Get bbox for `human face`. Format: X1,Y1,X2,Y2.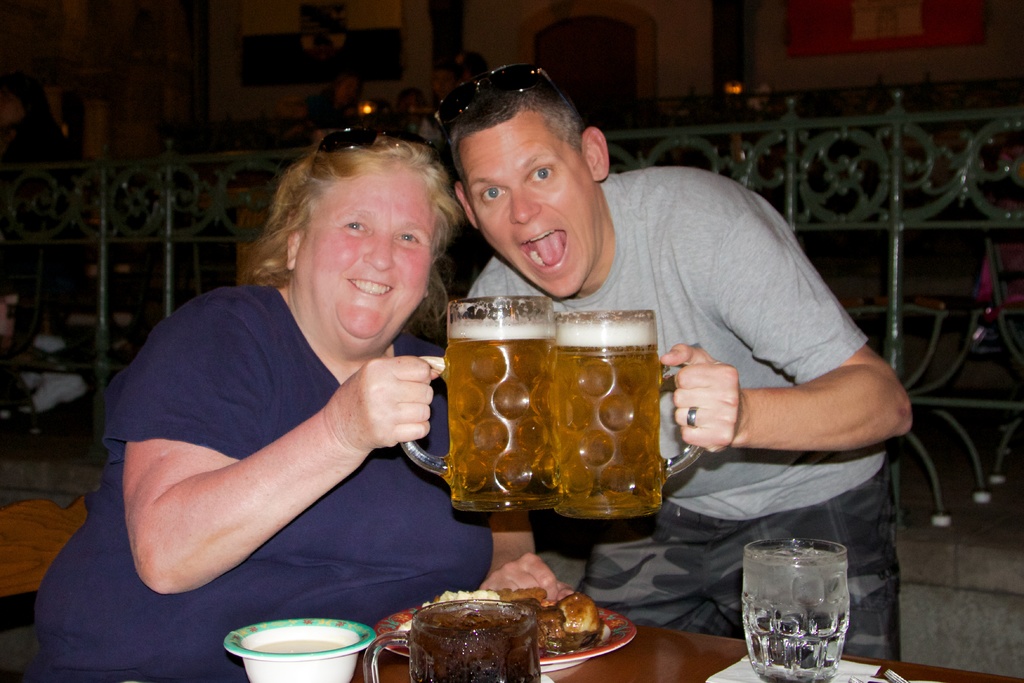
297,169,433,341.
